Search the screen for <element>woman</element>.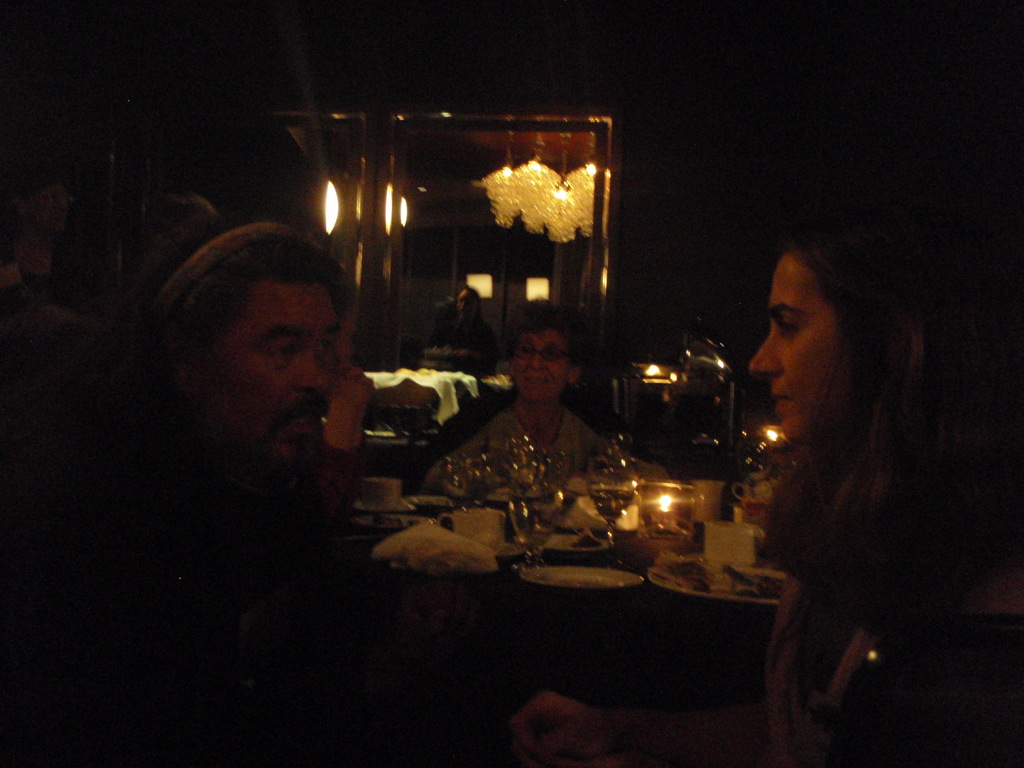
Found at 410,302,664,496.
